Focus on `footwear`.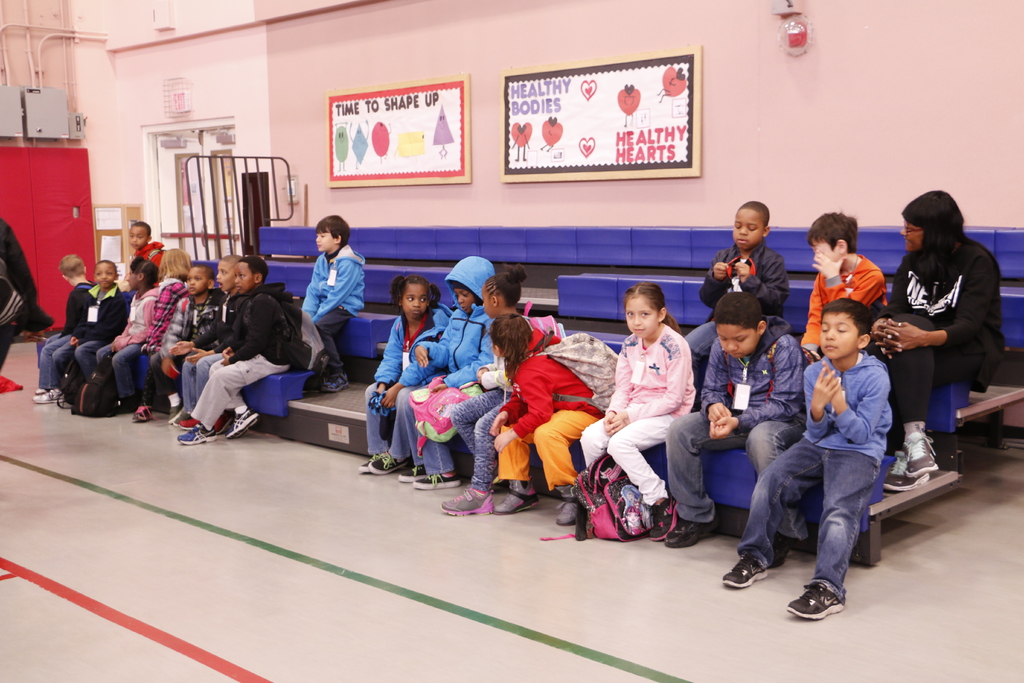
Focused at 173/411/205/429.
